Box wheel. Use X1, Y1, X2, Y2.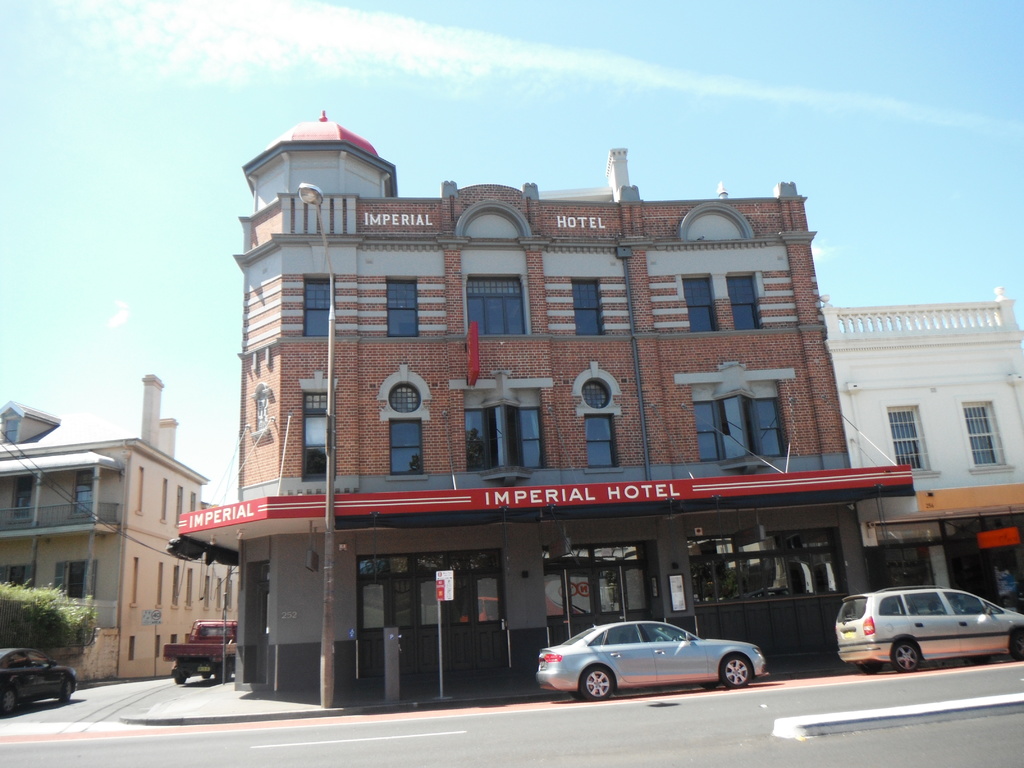
225, 660, 234, 679.
